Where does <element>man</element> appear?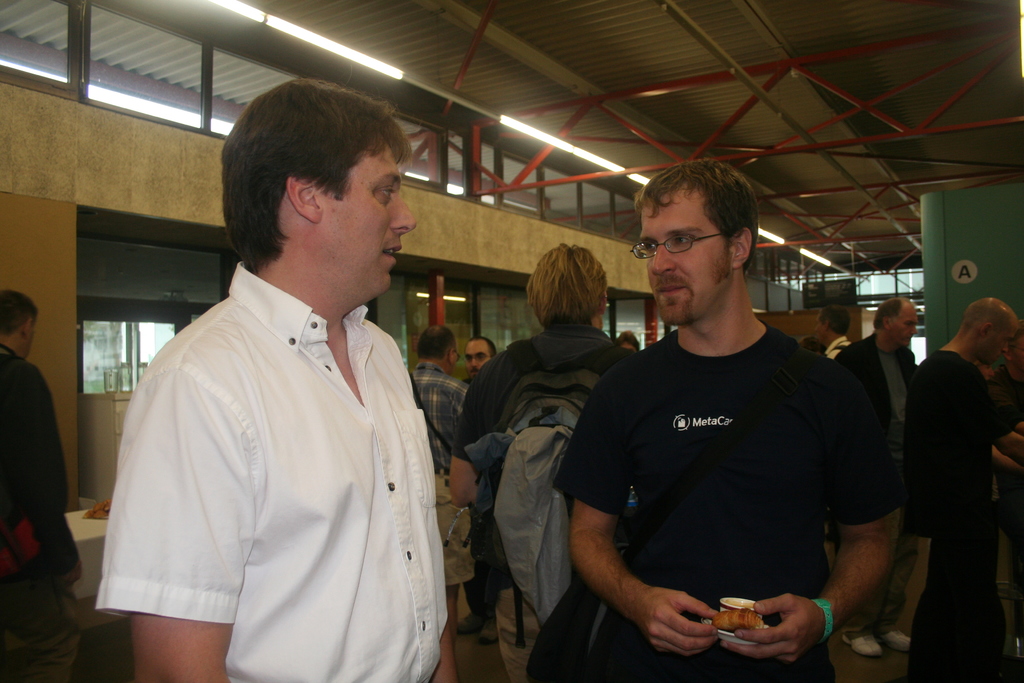
Appears at <region>819, 300, 871, 363</region>.
